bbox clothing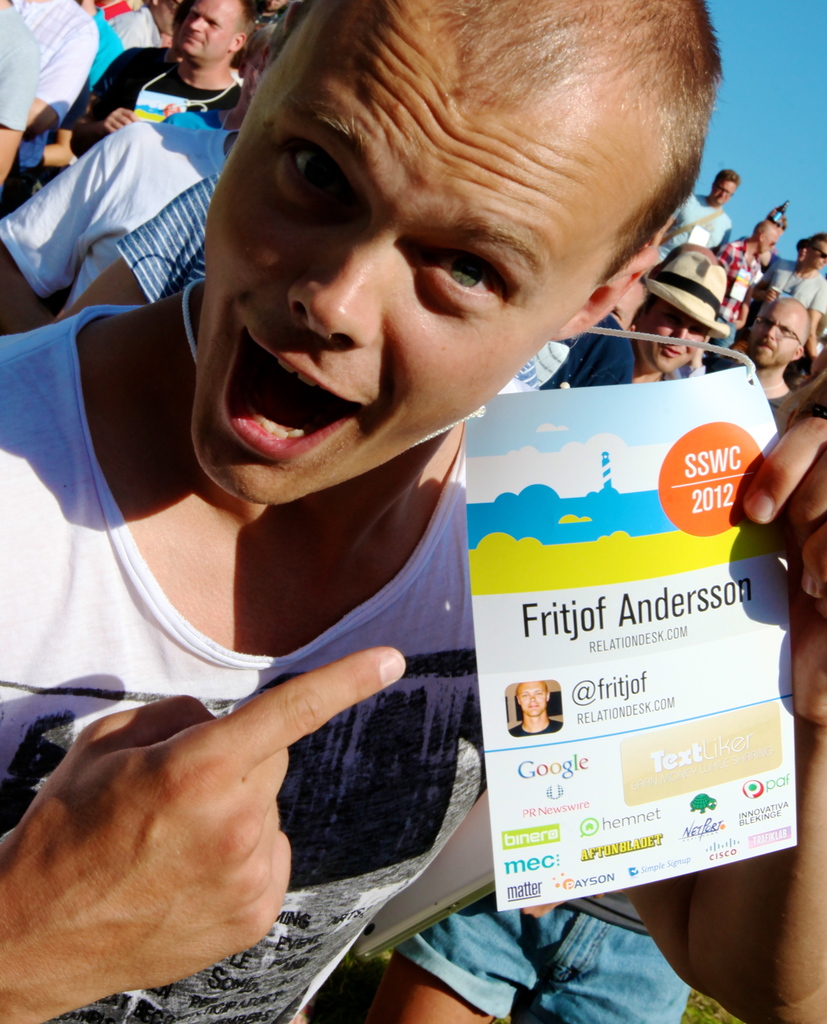
bbox=(99, 0, 136, 22)
